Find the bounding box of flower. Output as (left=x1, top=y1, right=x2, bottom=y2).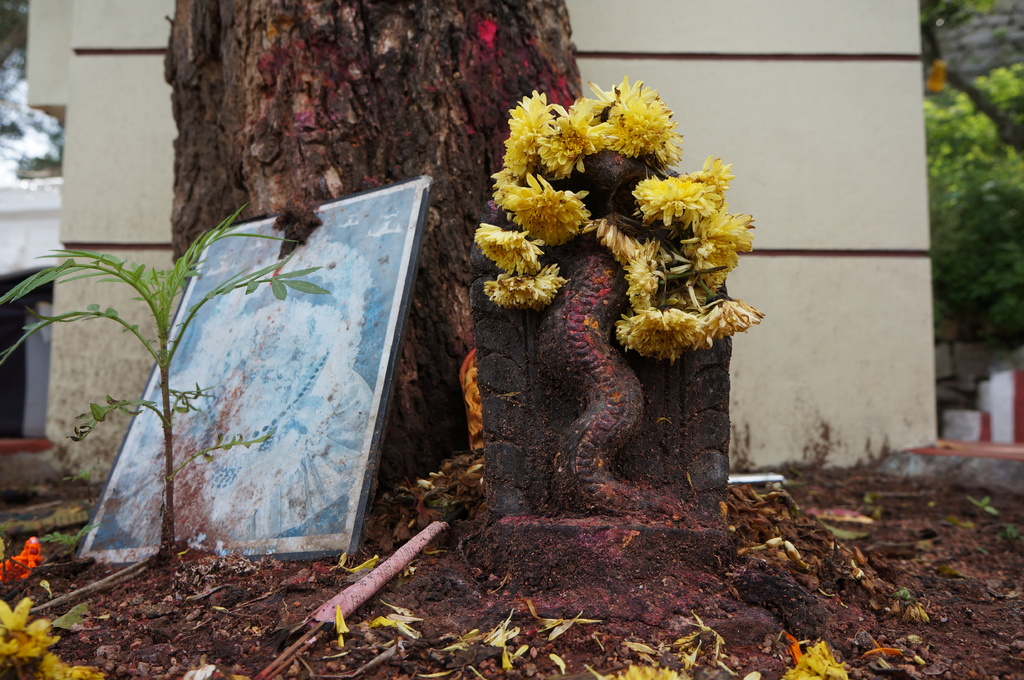
(left=0, top=596, right=61, bottom=662).
